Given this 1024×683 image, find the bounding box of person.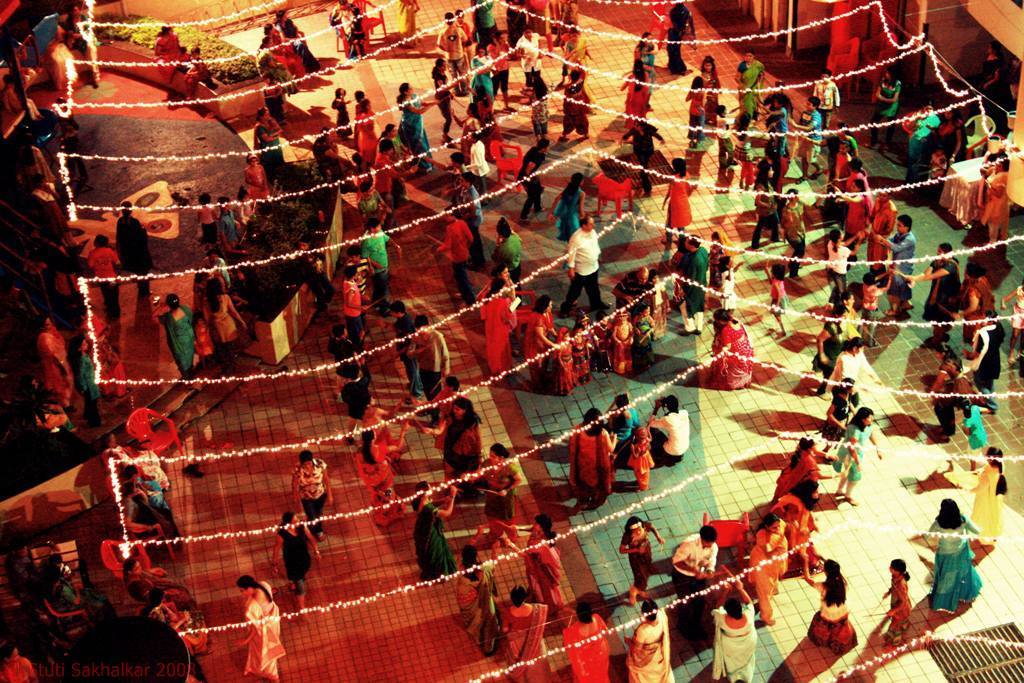
pyautogui.locateOnScreen(623, 421, 657, 492).
